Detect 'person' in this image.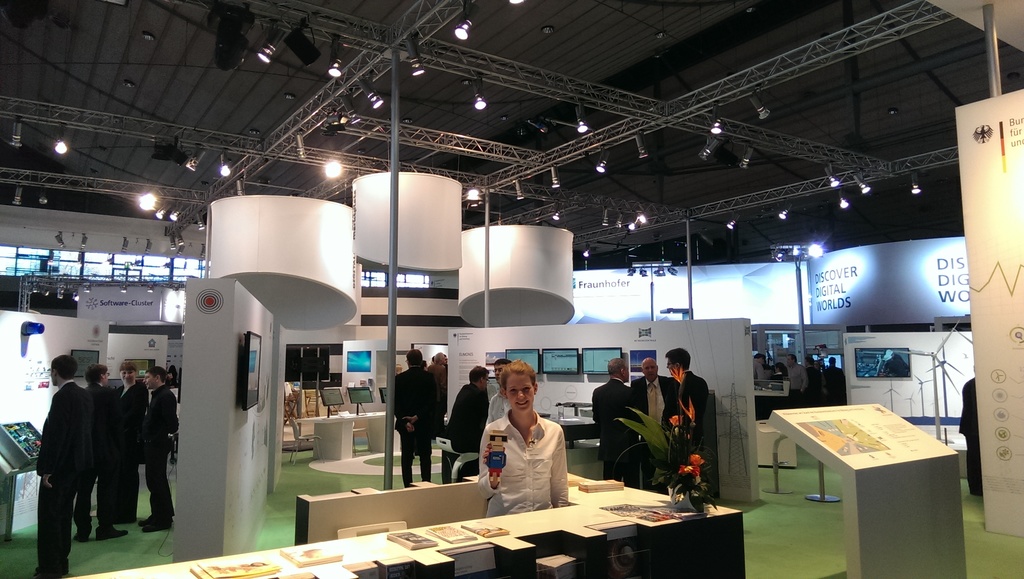
Detection: [113, 362, 150, 523].
